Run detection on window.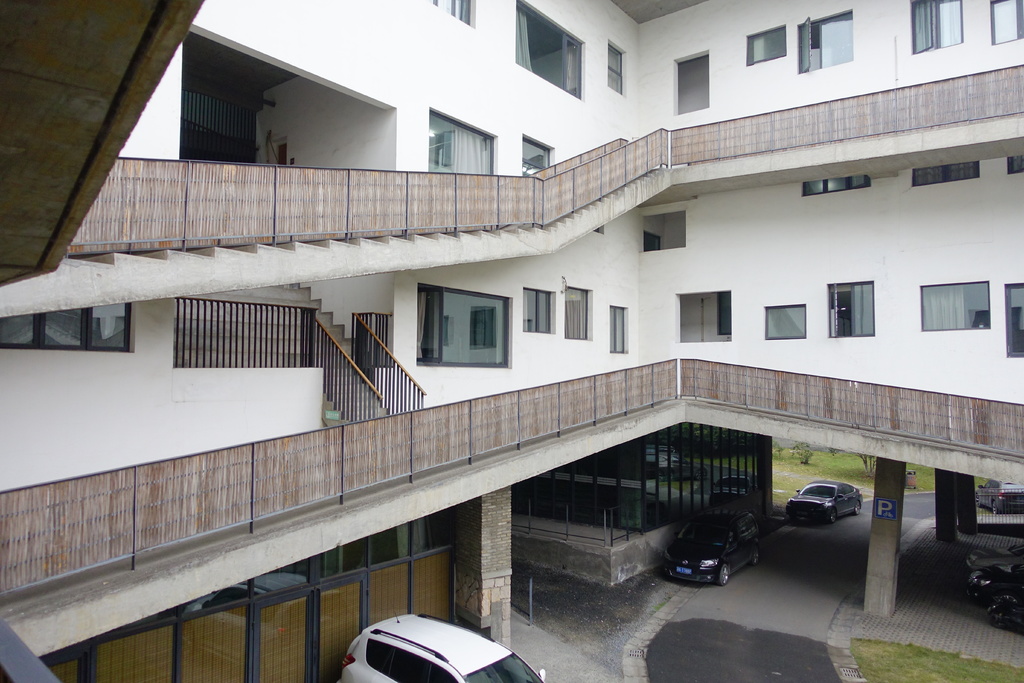
Result: 749/25/790/65.
